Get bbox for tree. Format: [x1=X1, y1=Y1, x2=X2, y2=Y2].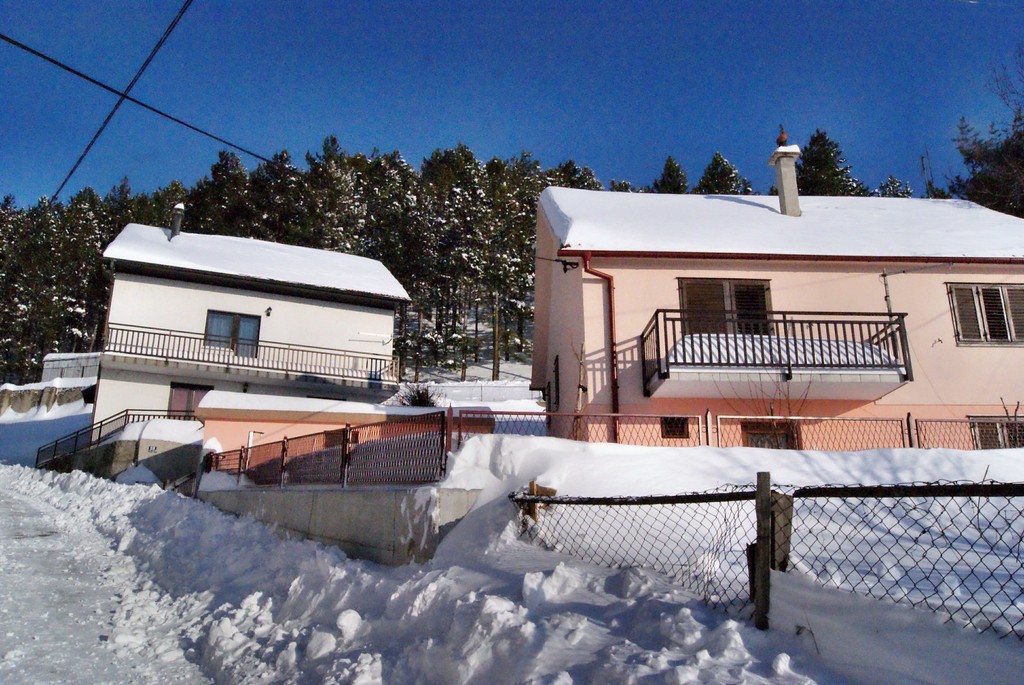
[x1=548, y1=161, x2=636, y2=191].
